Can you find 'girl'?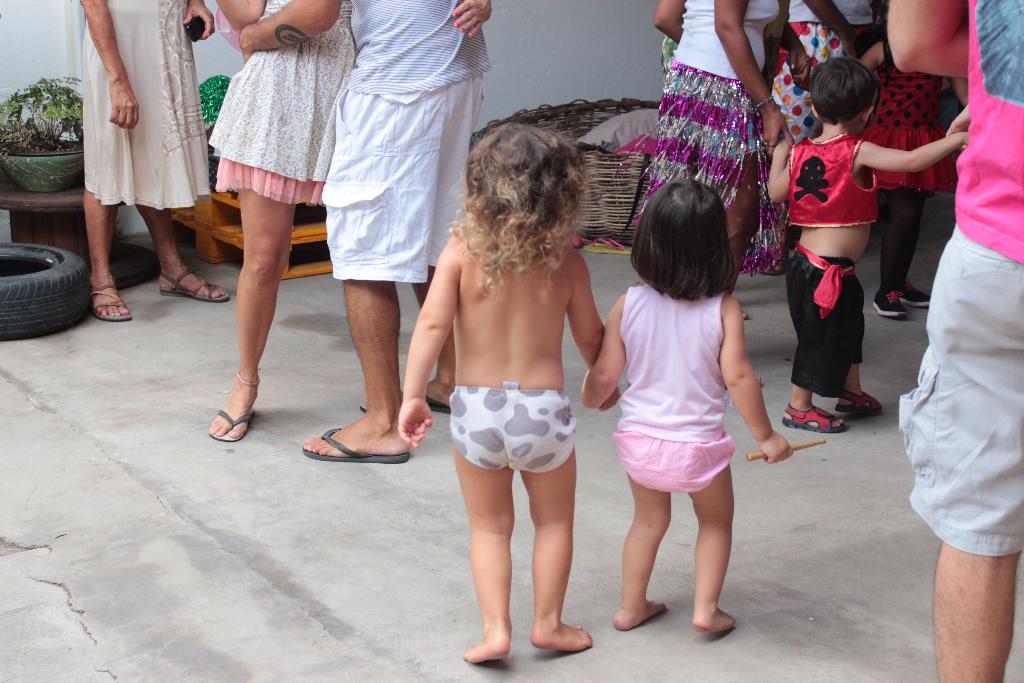
Yes, bounding box: 390,120,625,668.
